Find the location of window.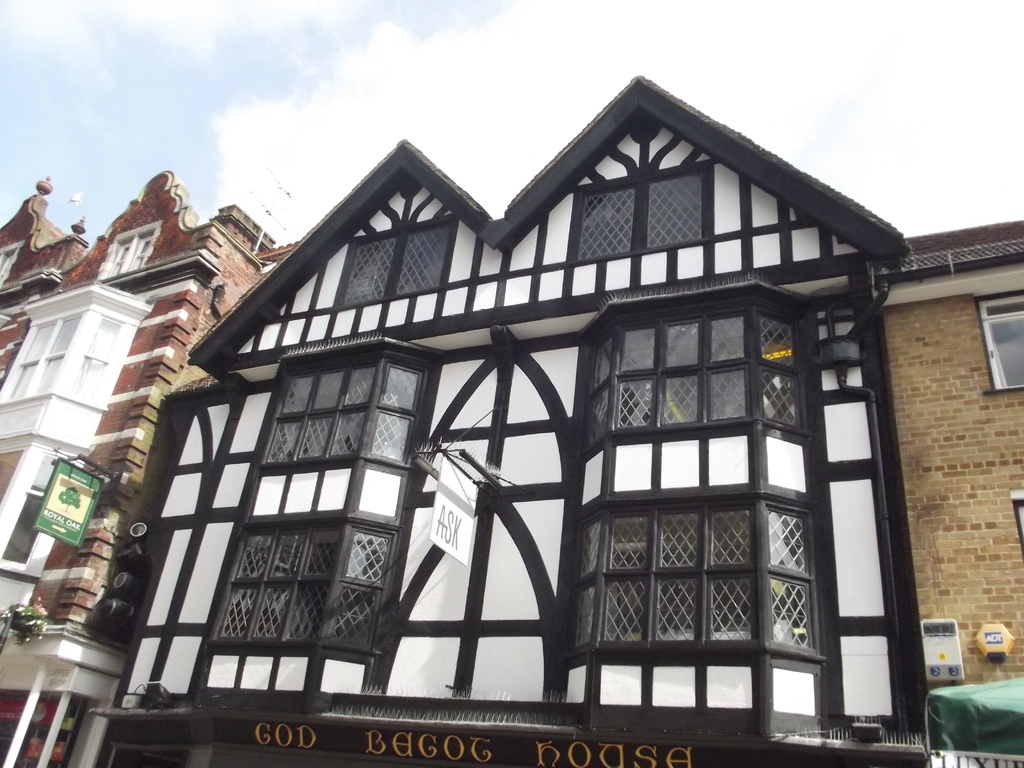
Location: l=567, t=314, r=809, b=440.
